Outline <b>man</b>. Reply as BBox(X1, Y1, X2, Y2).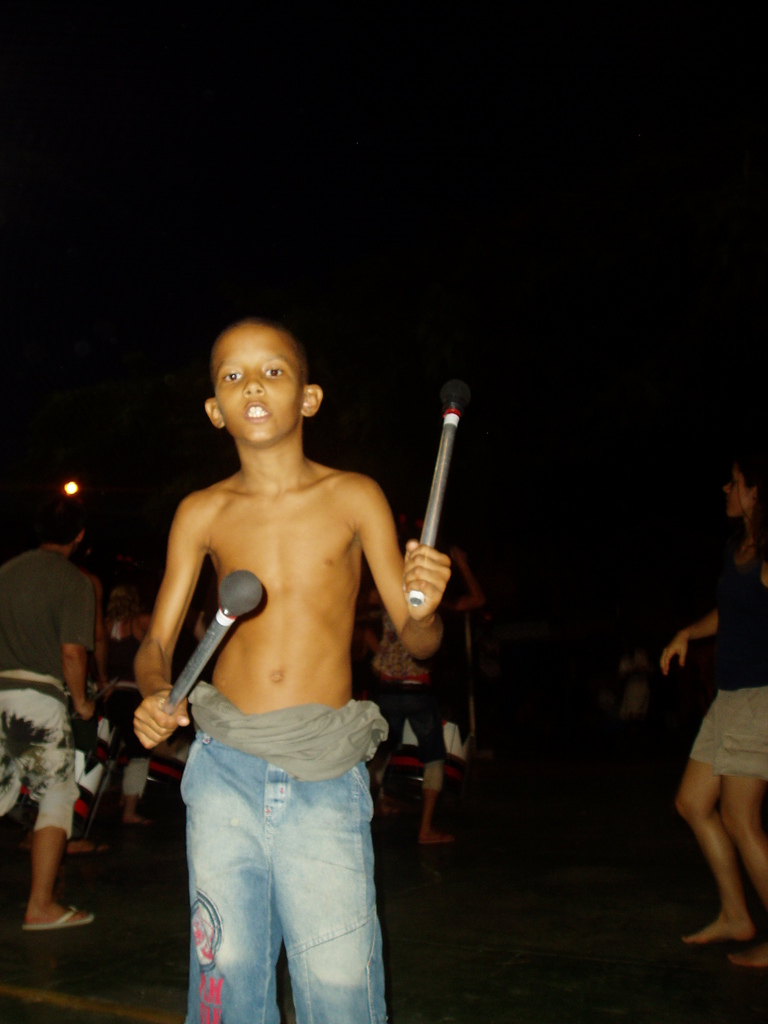
BBox(349, 517, 484, 853).
